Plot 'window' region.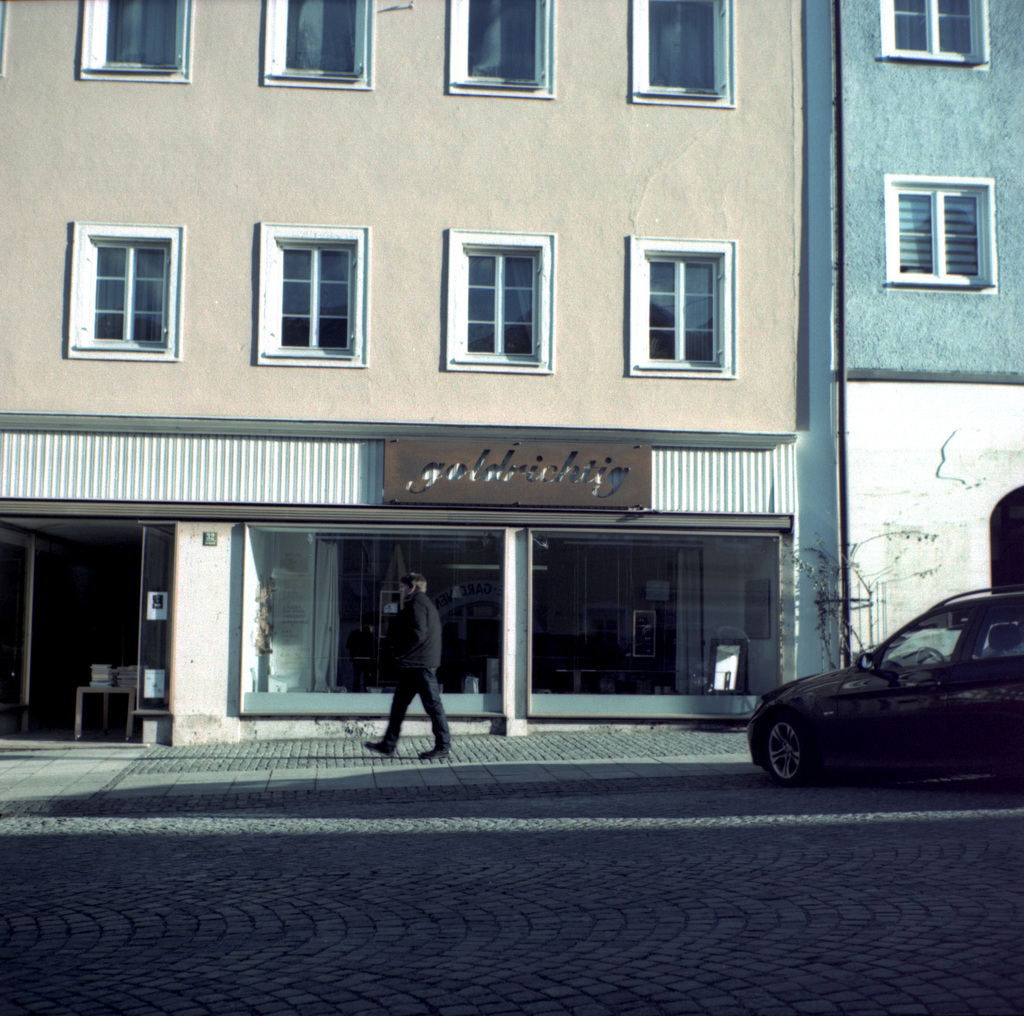
Plotted at 67:220:187:362.
